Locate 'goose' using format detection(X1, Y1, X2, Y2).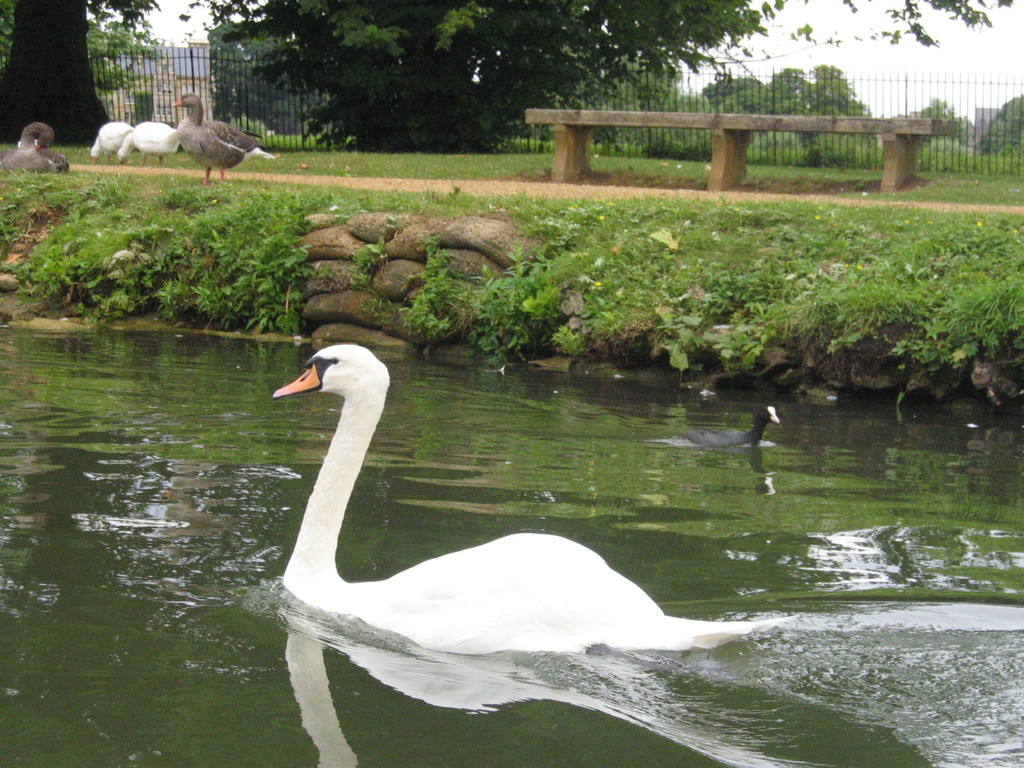
detection(115, 113, 181, 166).
